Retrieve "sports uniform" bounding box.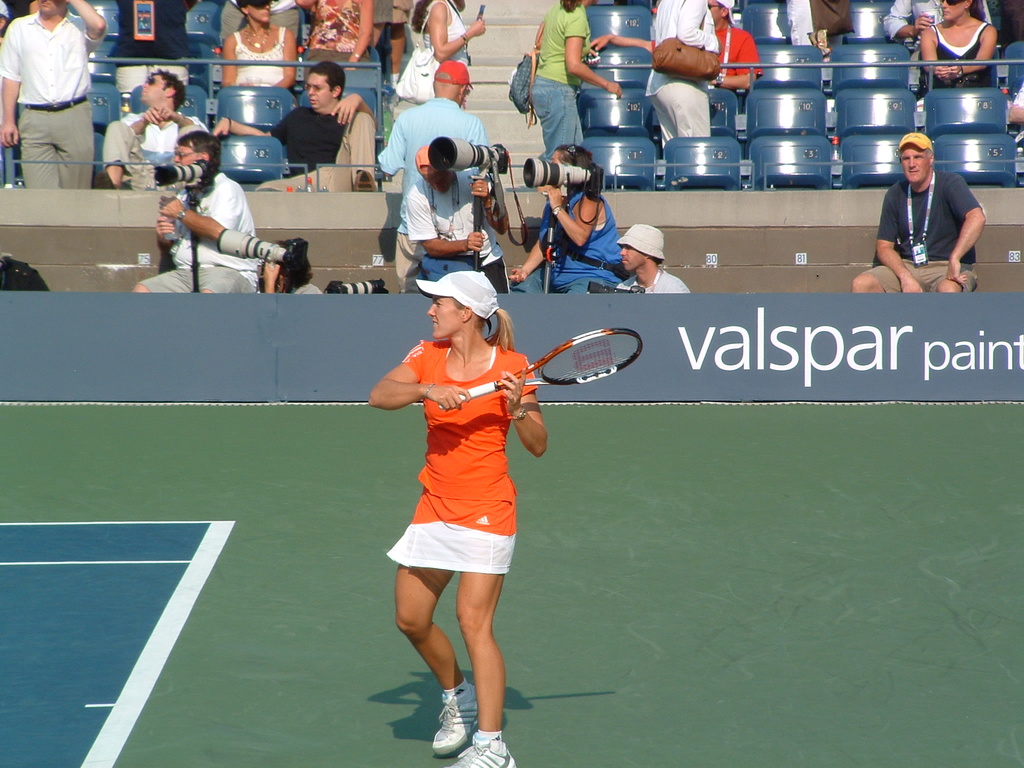
Bounding box: bbox=(383, 270, 536, 767).
